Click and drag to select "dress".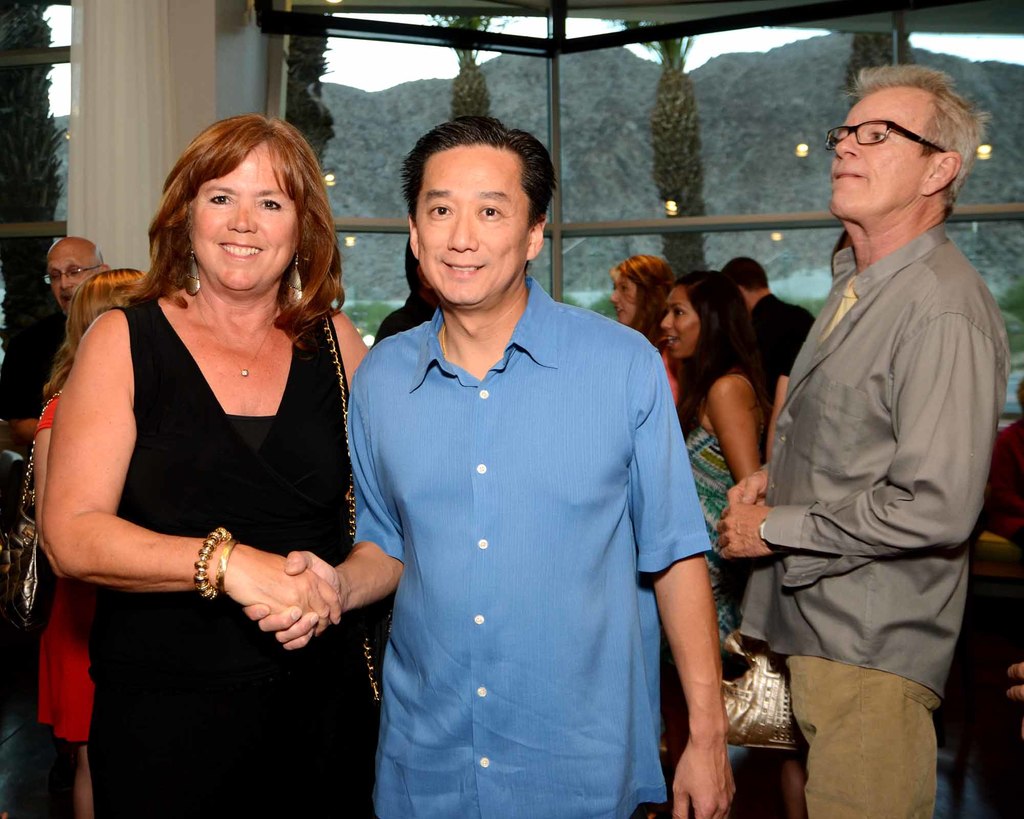
Selection: bbox=[85, 300, 383, 818].
